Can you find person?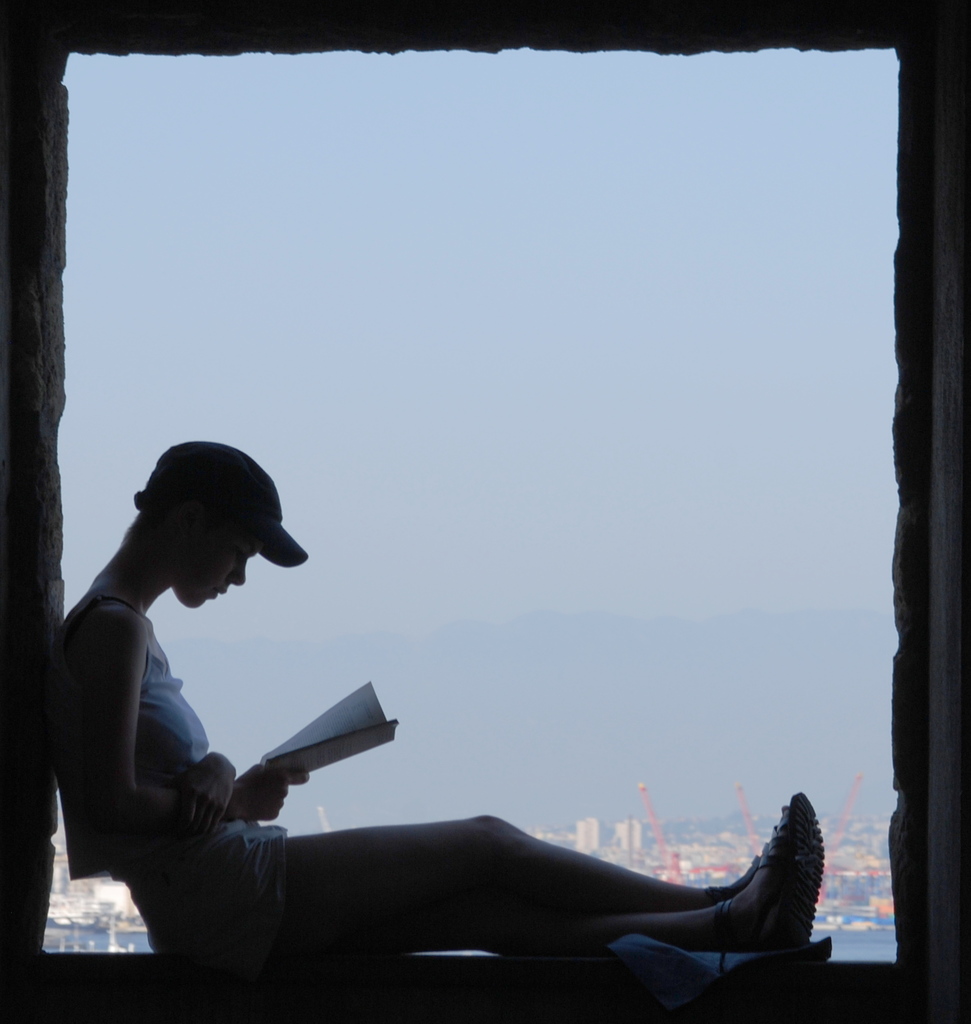
Yes, bounding box: <bbox>59, 435, 827, 973</bbox>.
